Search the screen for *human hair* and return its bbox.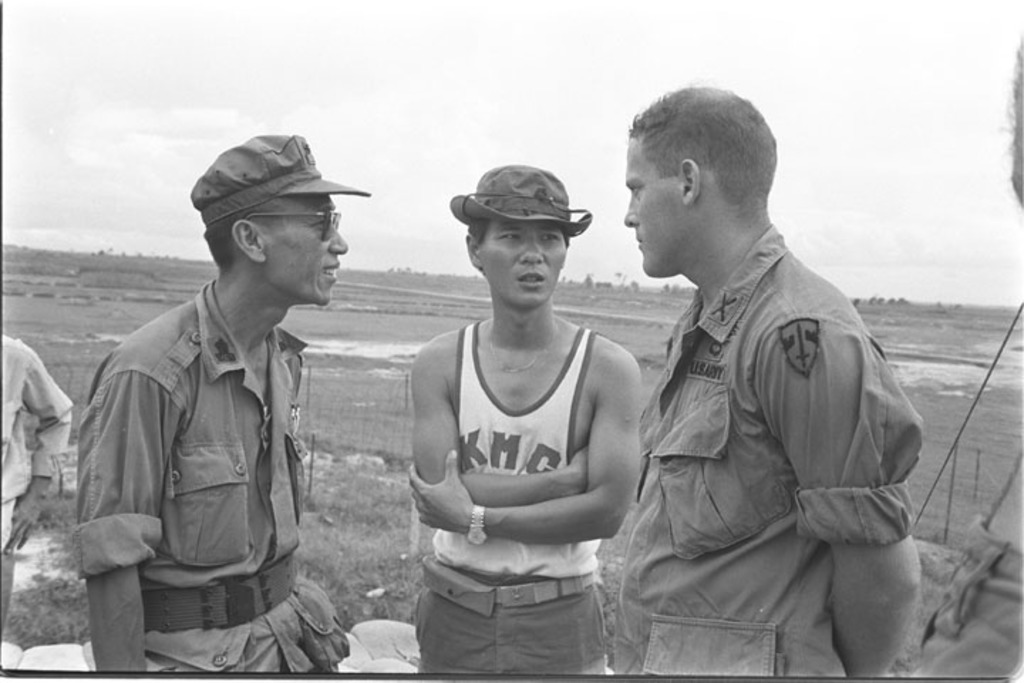
Found: pyautogui.locateOnScreen(206, 205, 267, 268).
